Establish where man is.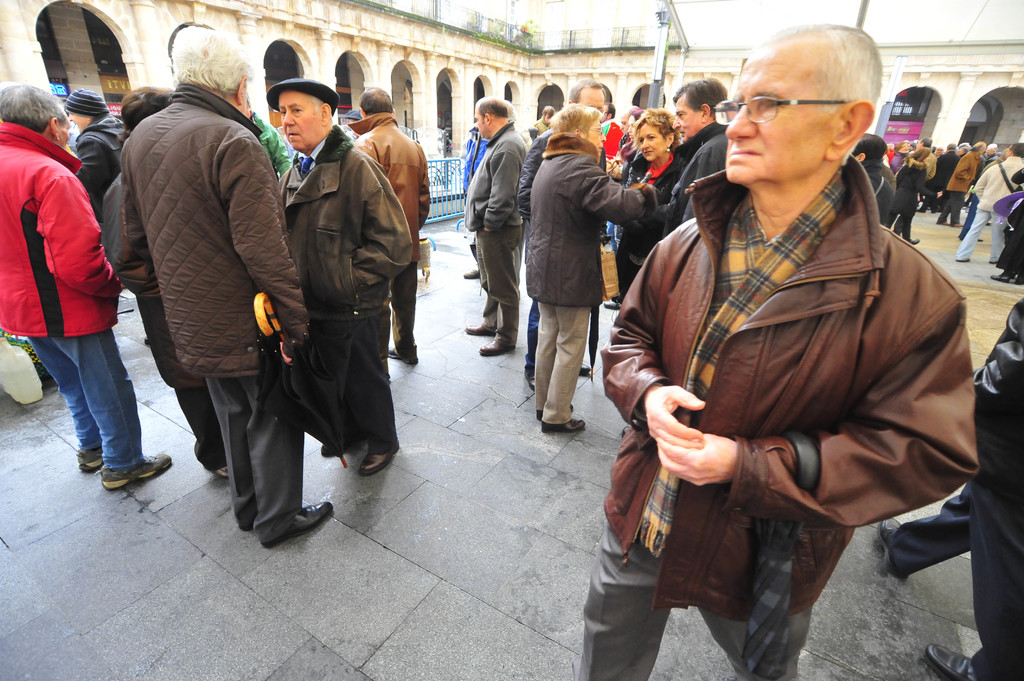
Established at [978,138,996,174].
